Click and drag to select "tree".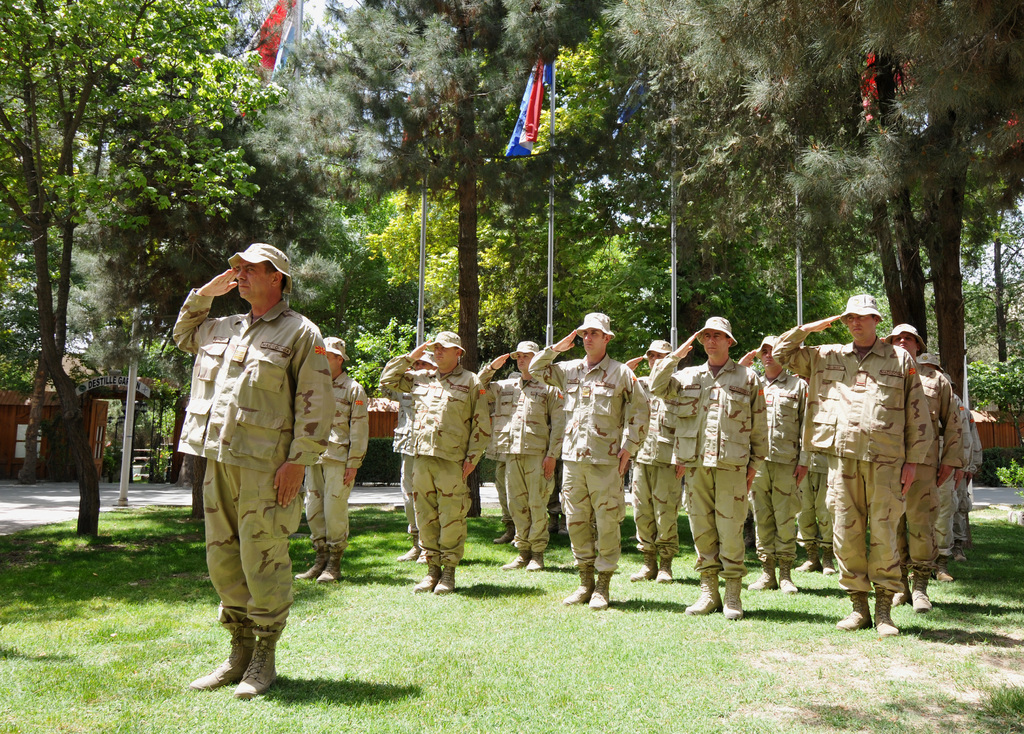
Selection: x1=588 y1=0 x2=1023 y2=413.
